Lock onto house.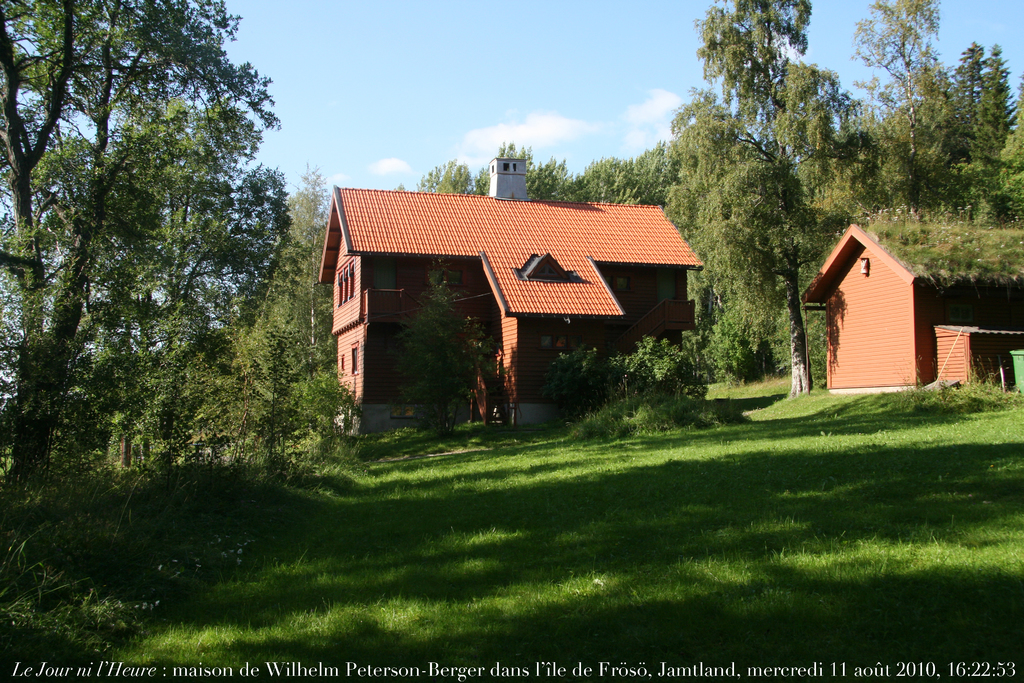
Locked: region(795, 220, 1023, 393).
